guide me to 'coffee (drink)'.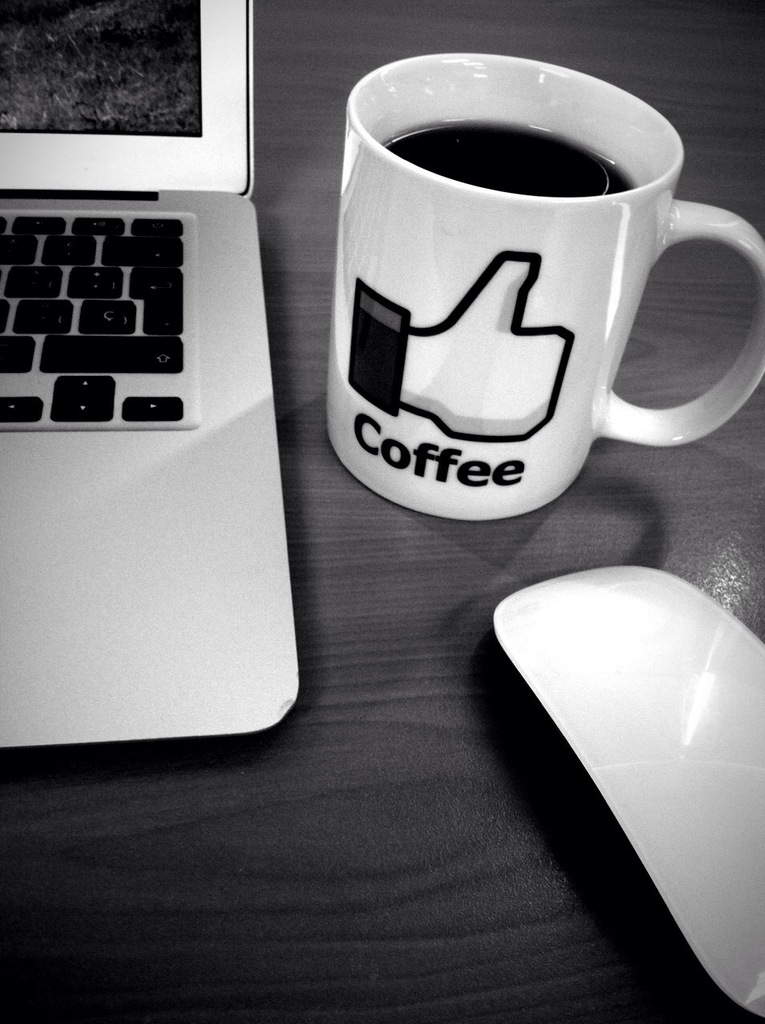
Guidance: {"x1": 375, "y1": 119, "x2": 640, "y2": 195}.
